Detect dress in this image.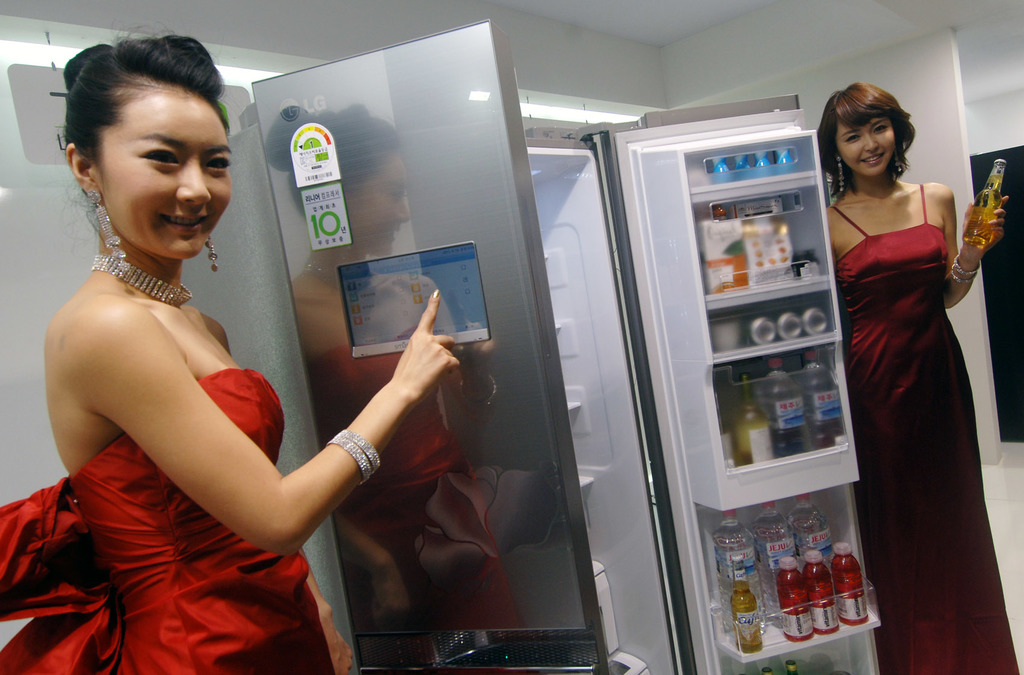
Detection: bbox=(0, 370, 334, 674).
